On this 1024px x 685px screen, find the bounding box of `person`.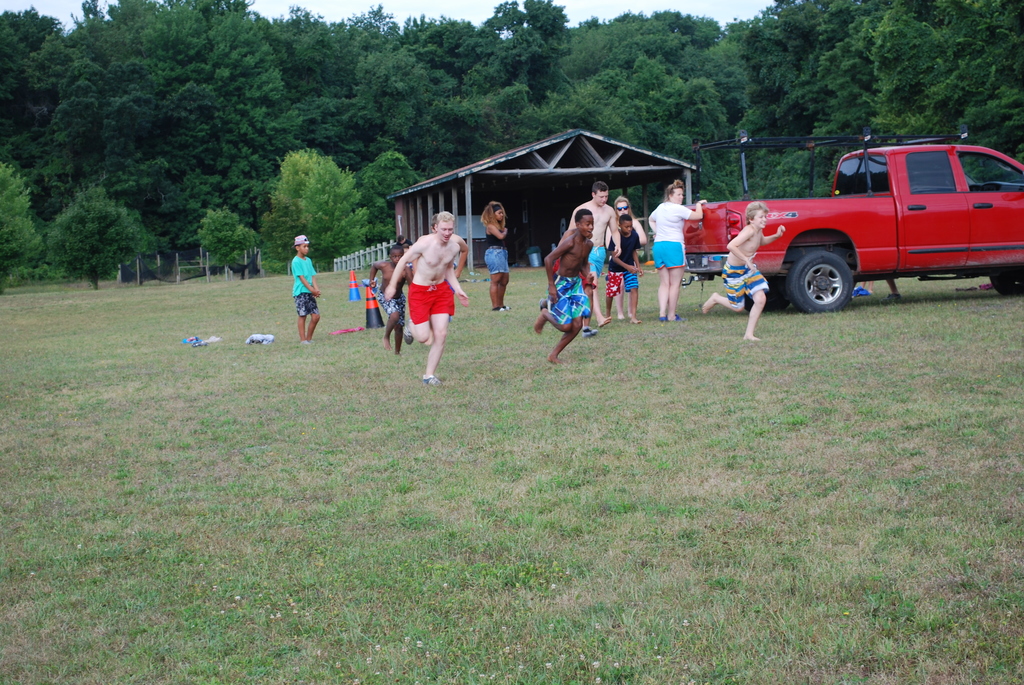
Bounding box: 647, 182, 712, 325.
